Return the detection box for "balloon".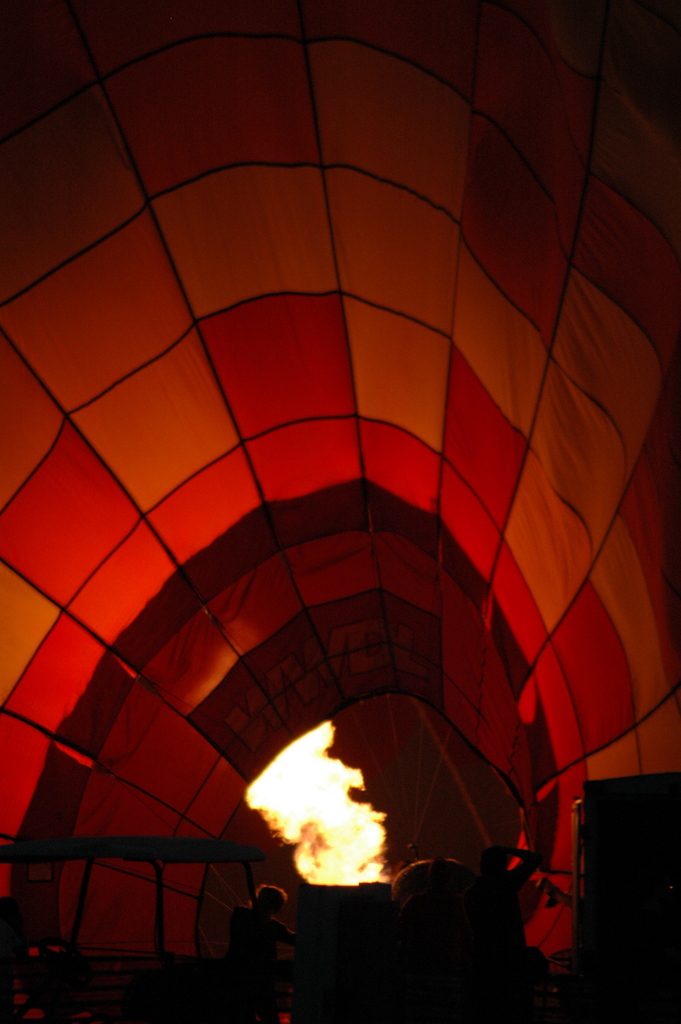
0 0 678 1023.
